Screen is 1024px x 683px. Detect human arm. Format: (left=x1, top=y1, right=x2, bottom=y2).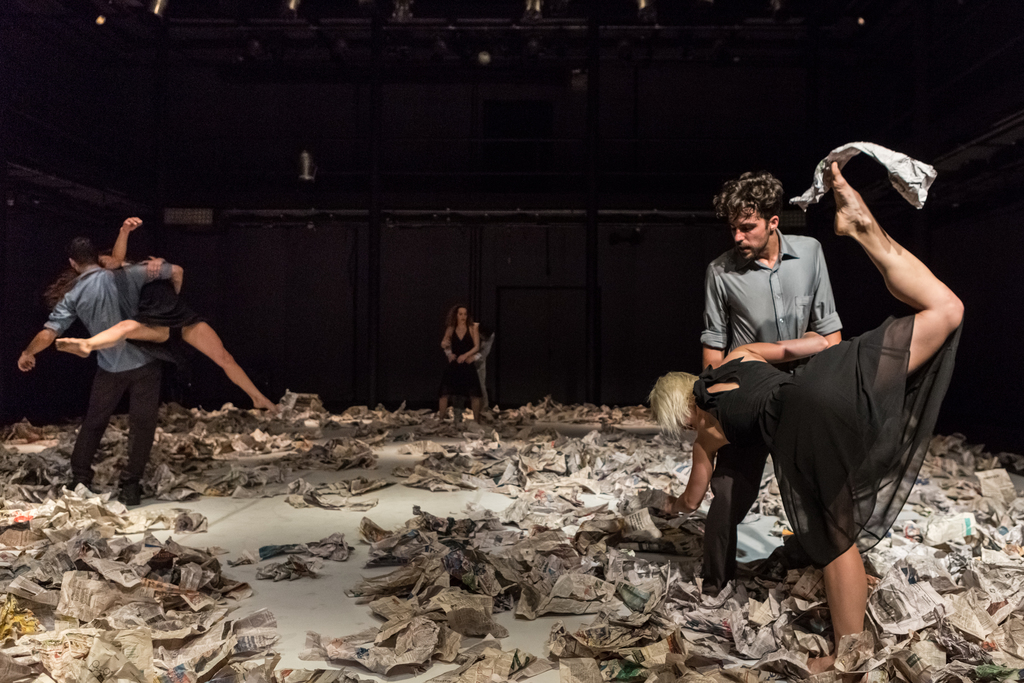
(left=654, top=436, right=717, bottom=516).
